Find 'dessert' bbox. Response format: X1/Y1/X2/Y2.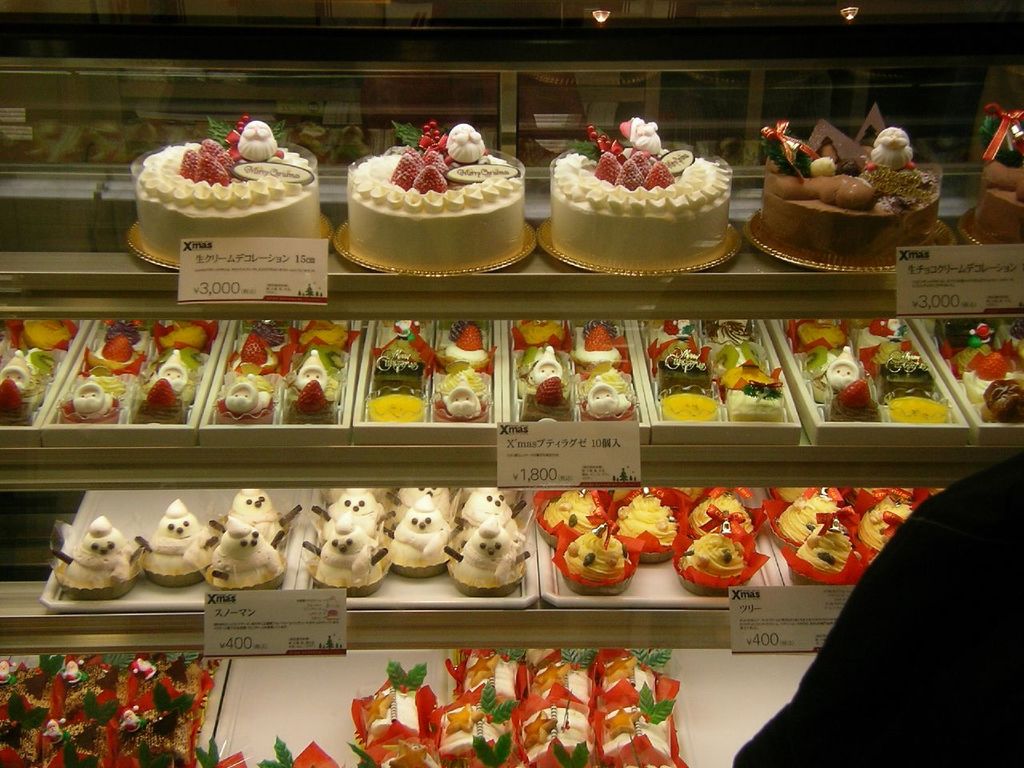
978/377/1023/426.
